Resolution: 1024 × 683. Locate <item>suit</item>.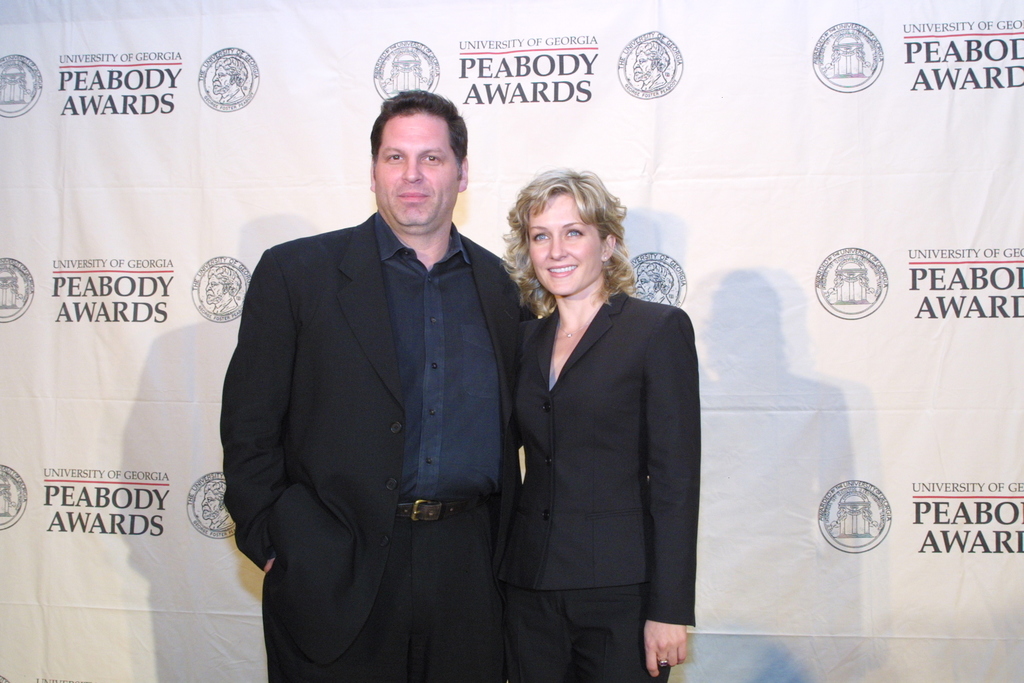
l=225, t=113, r=541, b=677.
